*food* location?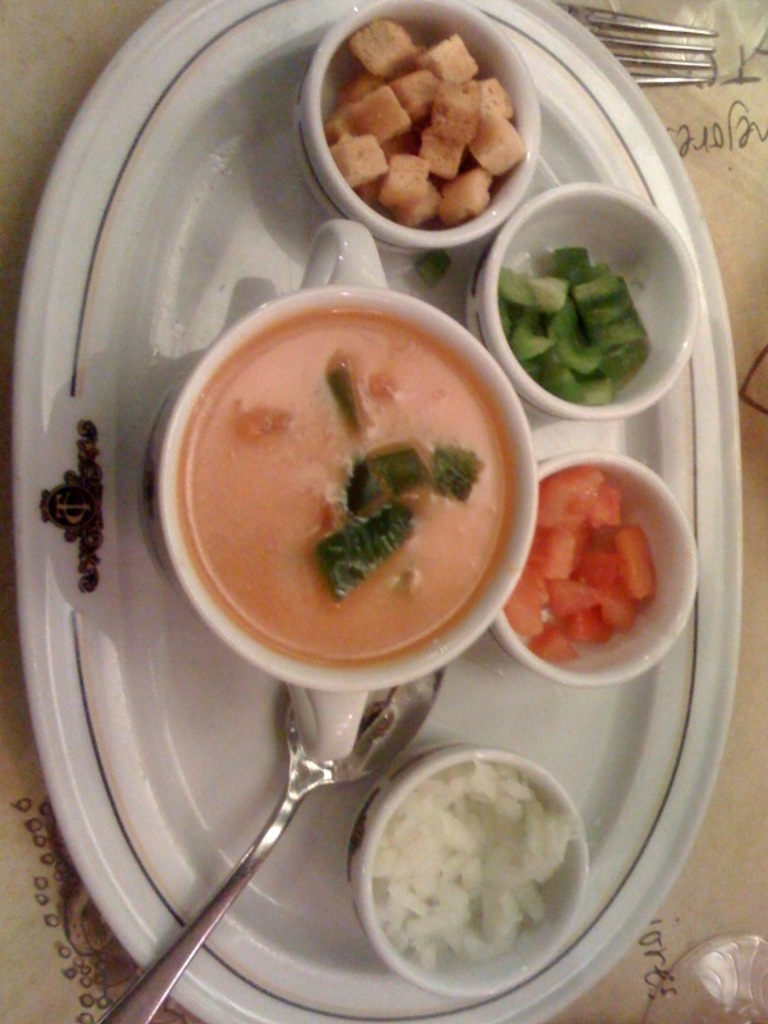
<bbox>150, 268, 536, 672</bbox>
